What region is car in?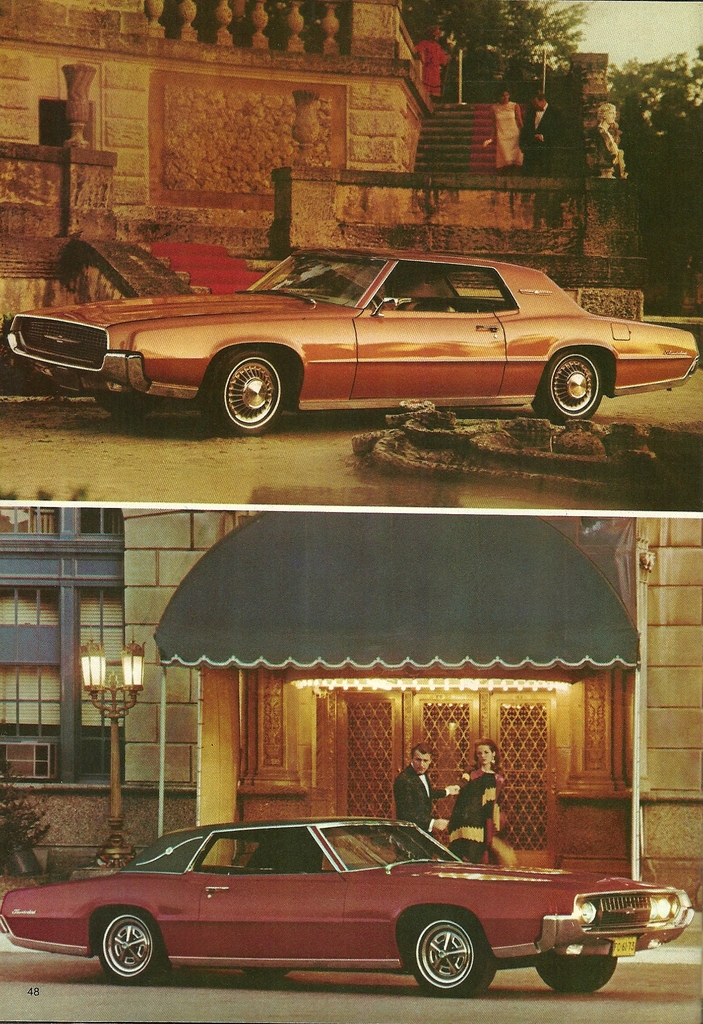
rect(4, 248, 701, 440).
